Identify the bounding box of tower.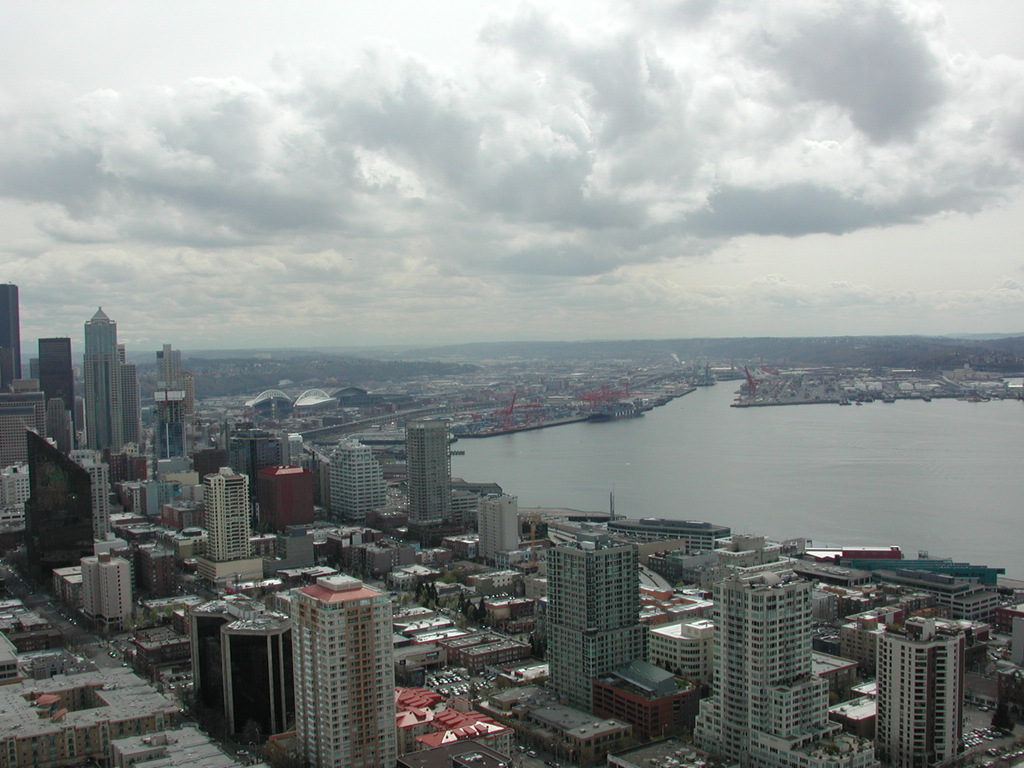
region(873, 624, 963, 767).
